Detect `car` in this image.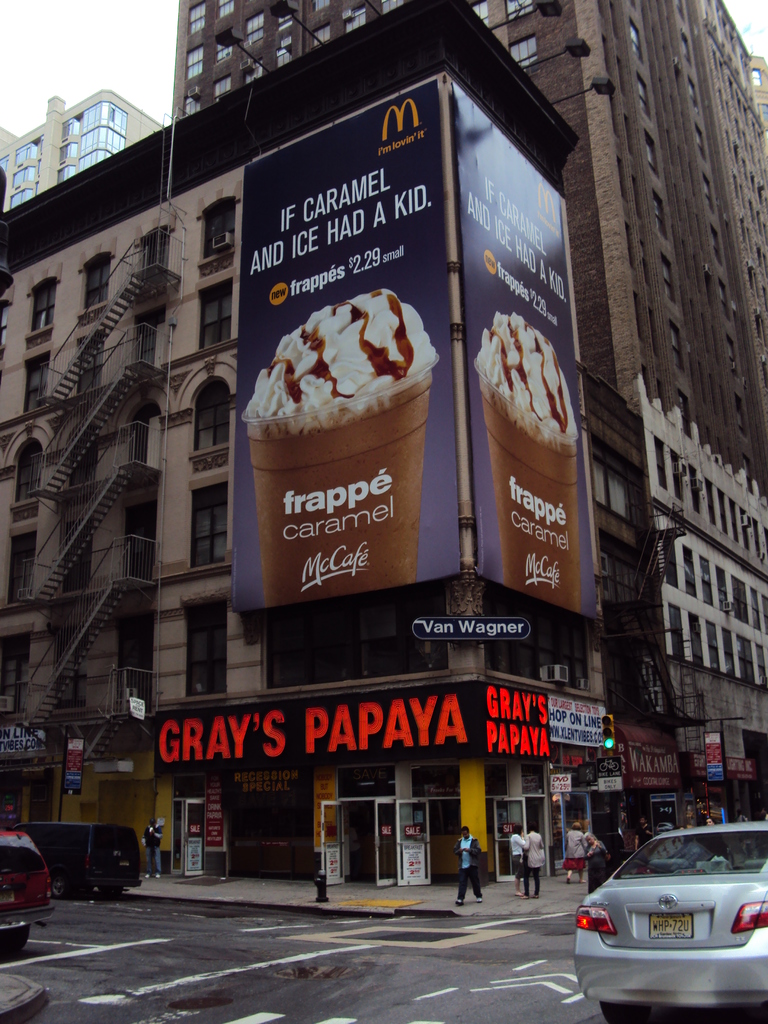
Detection: bbox=[38, 820, 138, 904].
